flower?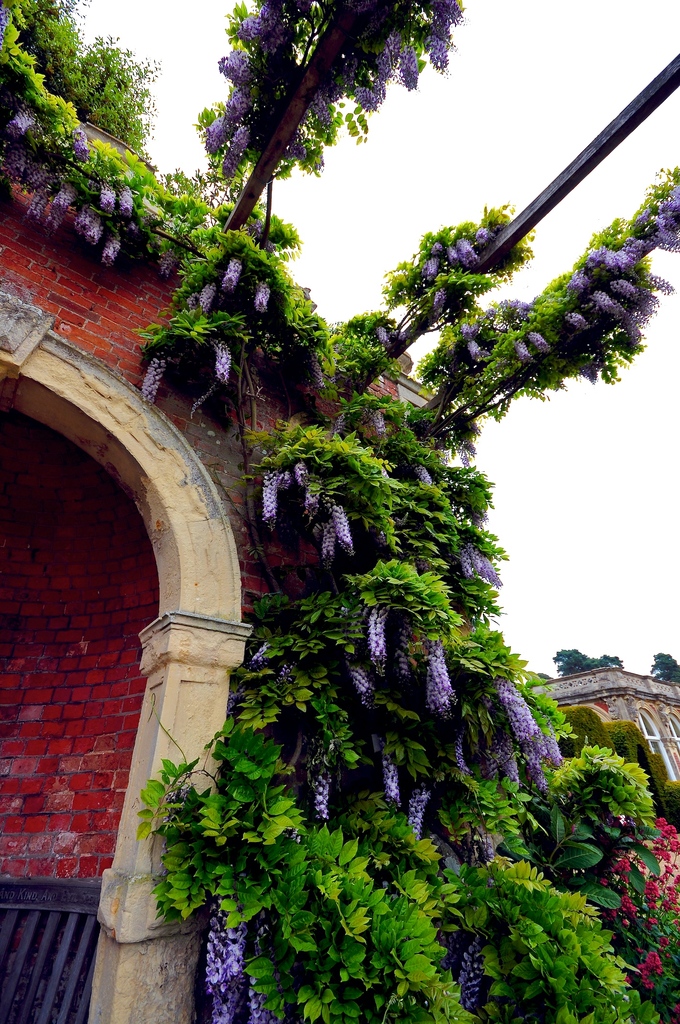
[248, 282, 278, 319]
